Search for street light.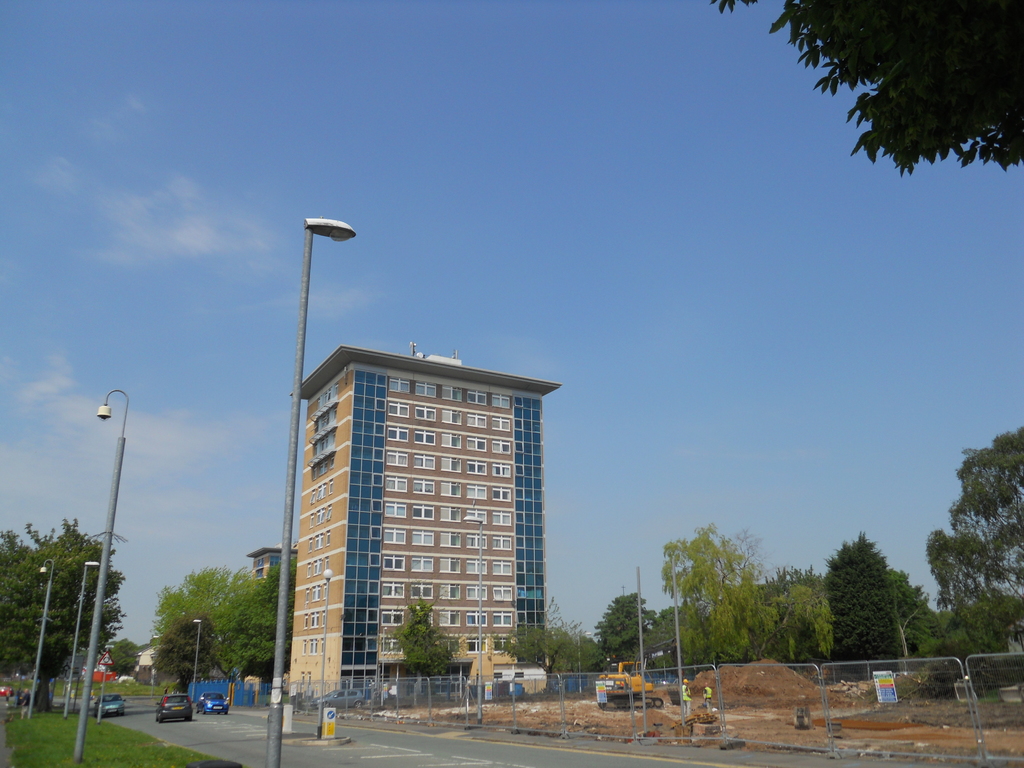
Found at (78, 390, 130, 762).
